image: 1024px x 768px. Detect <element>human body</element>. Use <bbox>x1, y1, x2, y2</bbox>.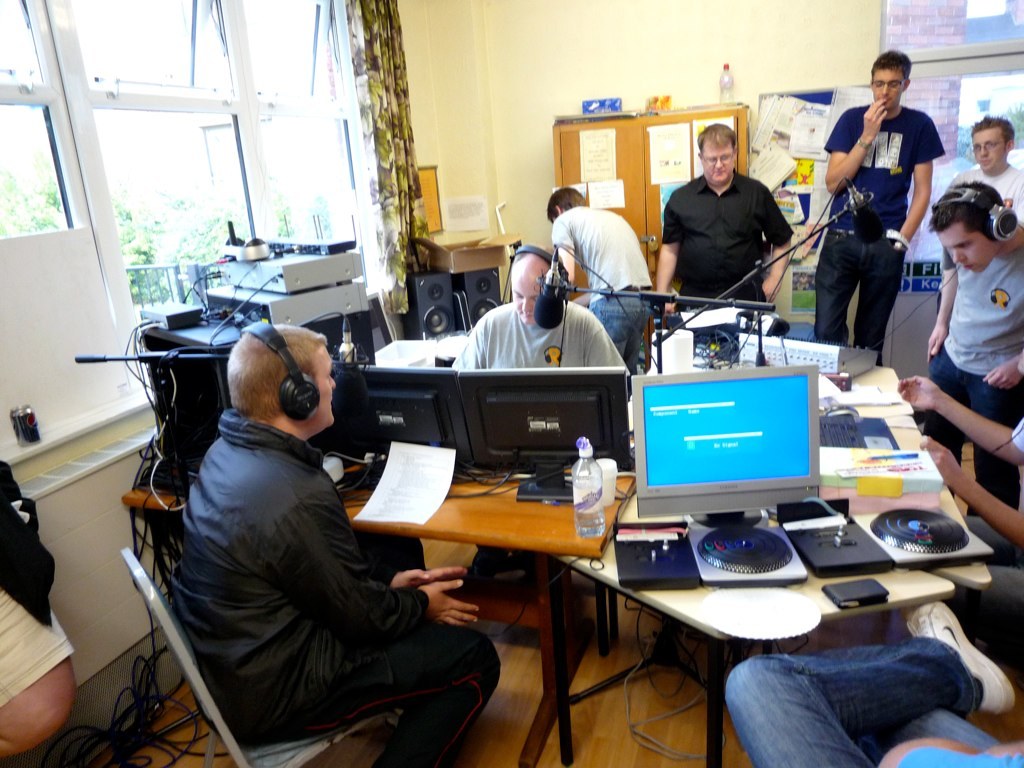
<bbox>894, 377, 1023, 634</bbox>.
